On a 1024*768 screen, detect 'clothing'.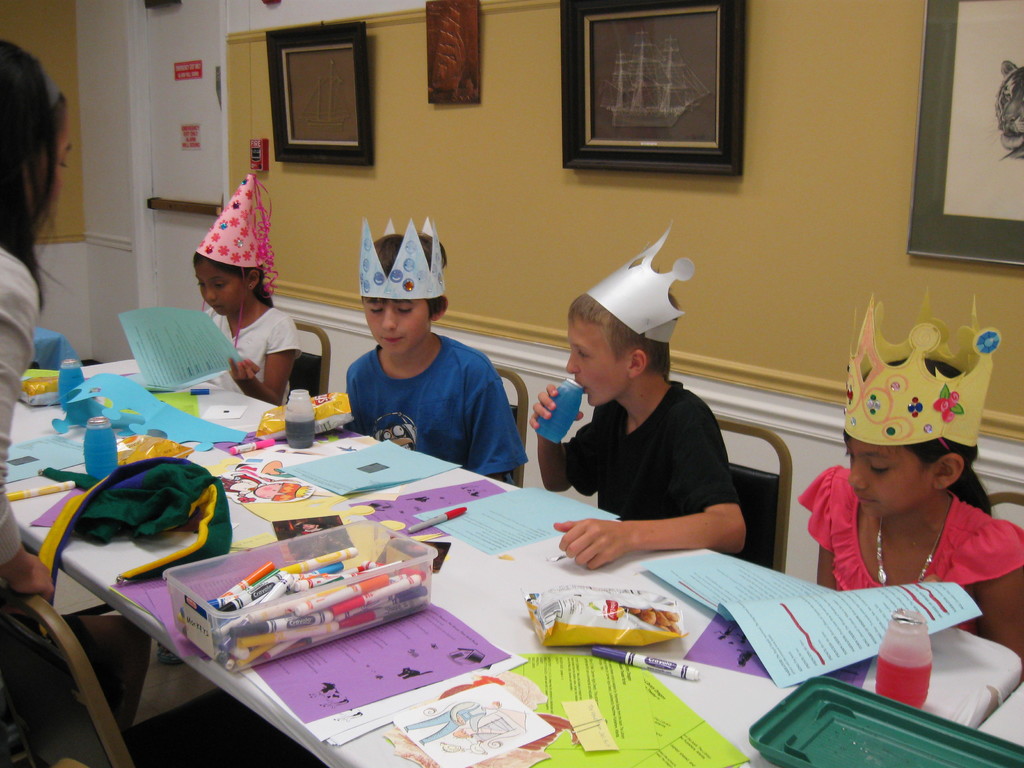
rect(31, 450, 224, 617).
